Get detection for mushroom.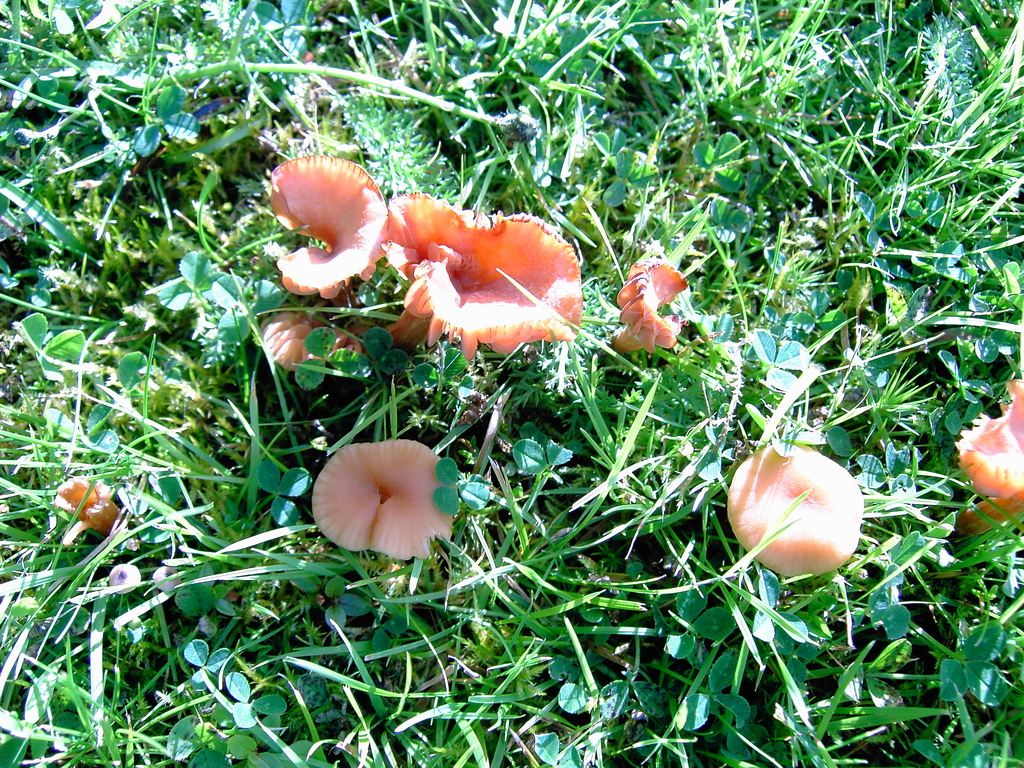
Detection: (x1=607, y1=254, x2=691, y2=361).
